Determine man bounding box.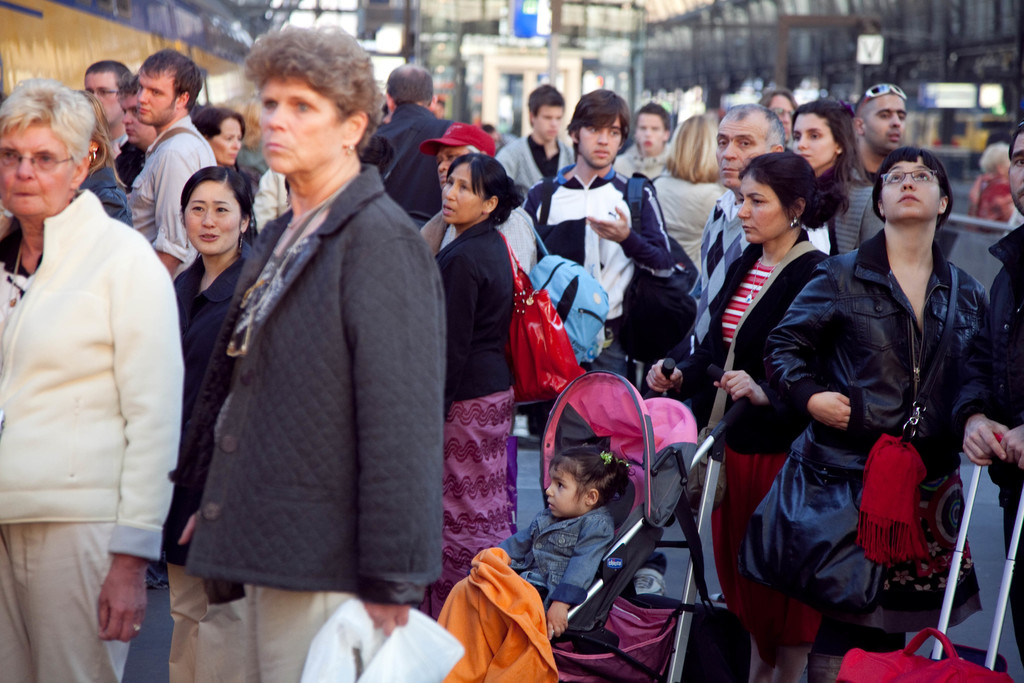
Determined: l=952, t=119, r=1023, b=659.
